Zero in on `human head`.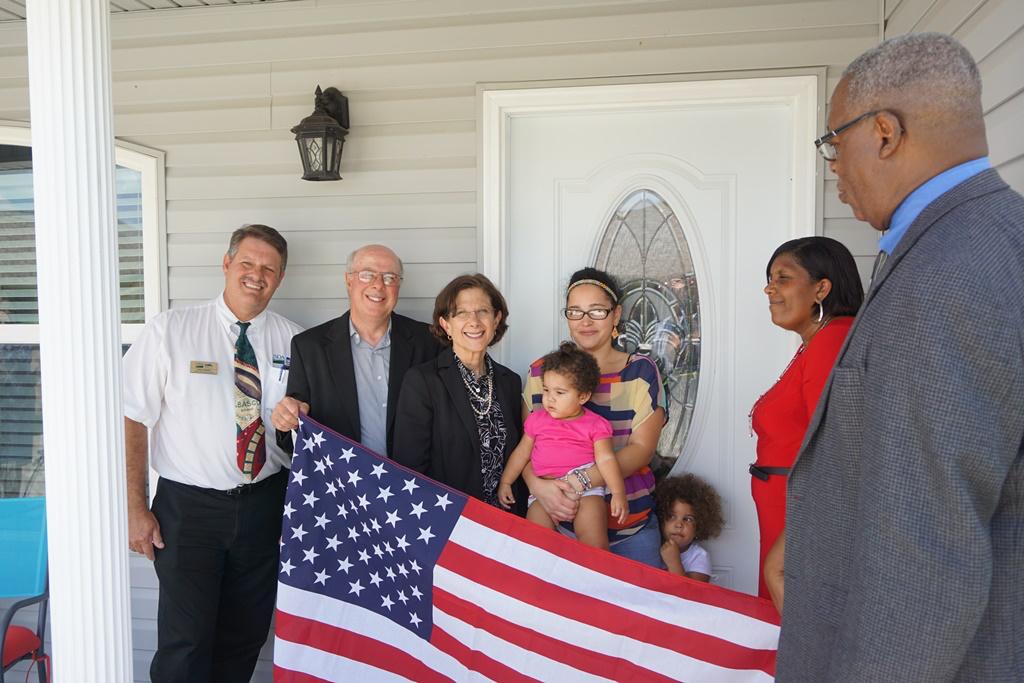
Zeroed in: <bbox>539, 347, 599, 416</bbox>.
